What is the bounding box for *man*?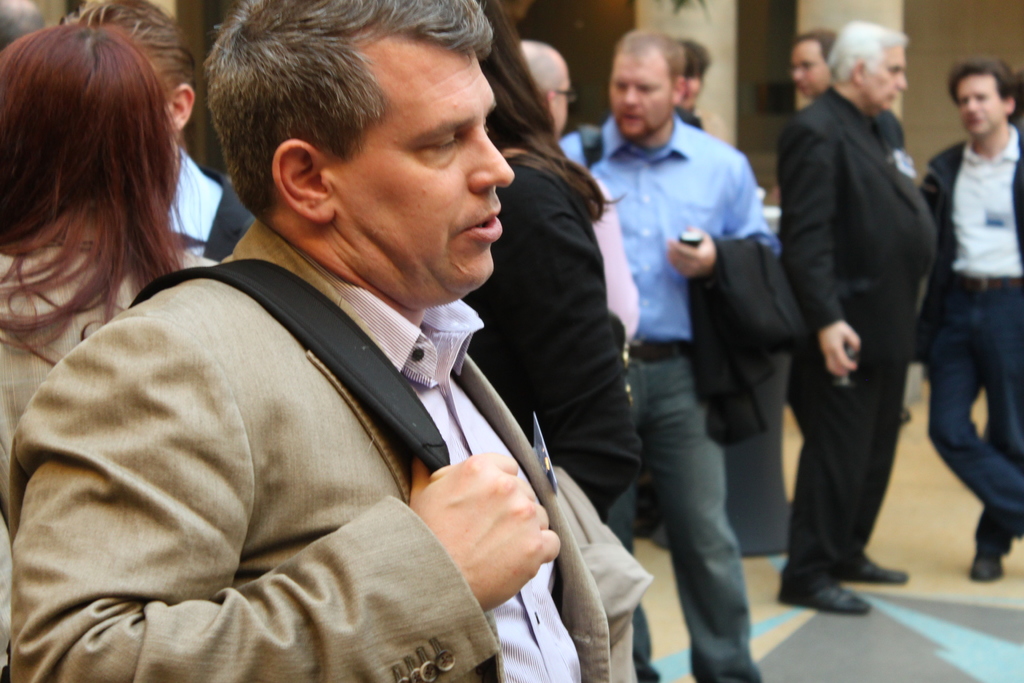
(left=927, top=51, right=1023, bottom=588).
